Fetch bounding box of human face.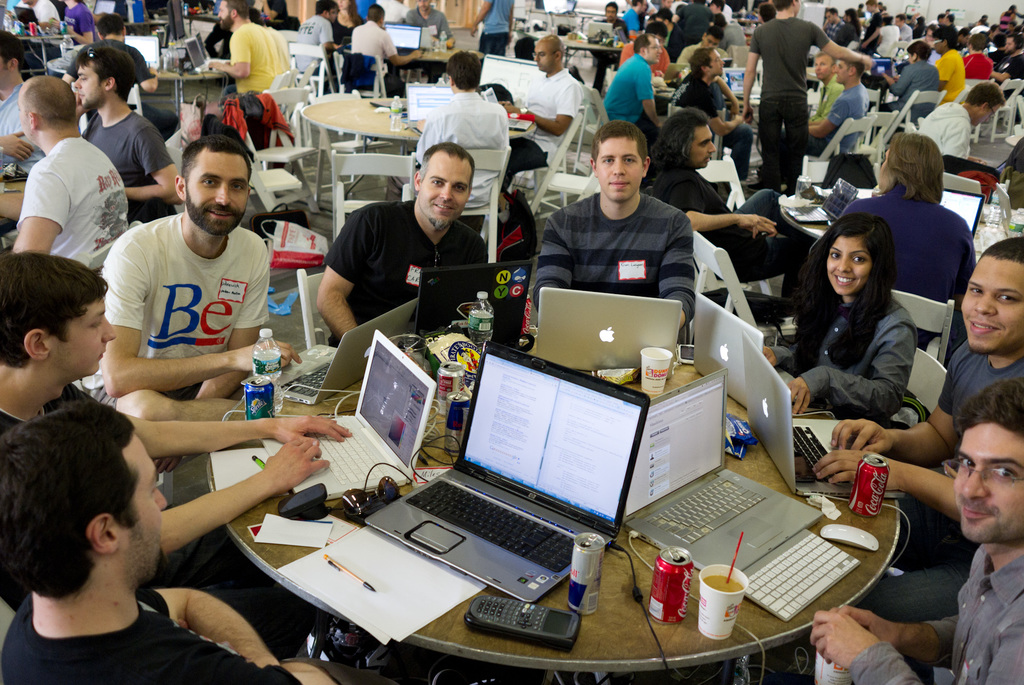
Bbox: (534, 40, 555, 72).
